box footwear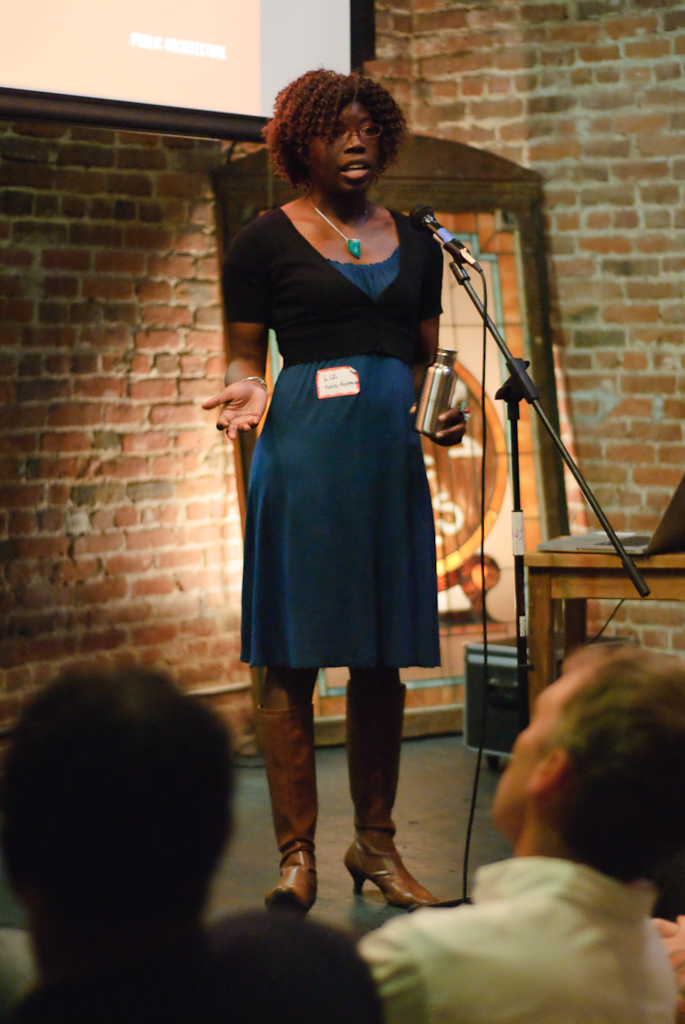
263, 689, 325, 918
